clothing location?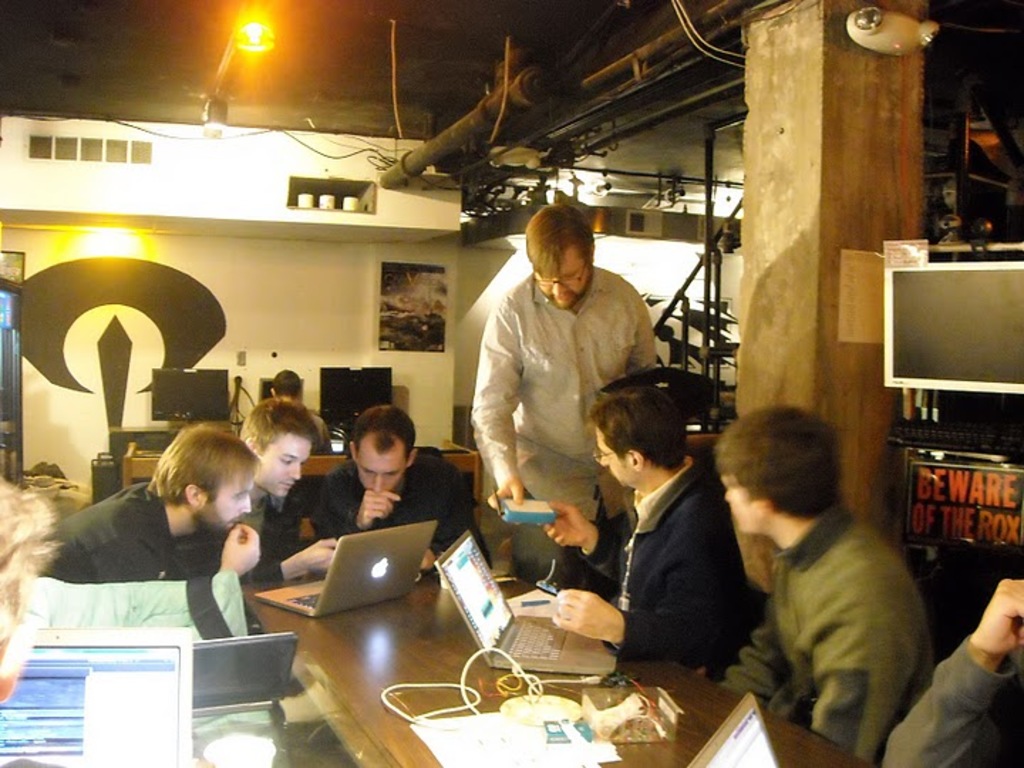
<region>555, 464, 755, 674</region>
